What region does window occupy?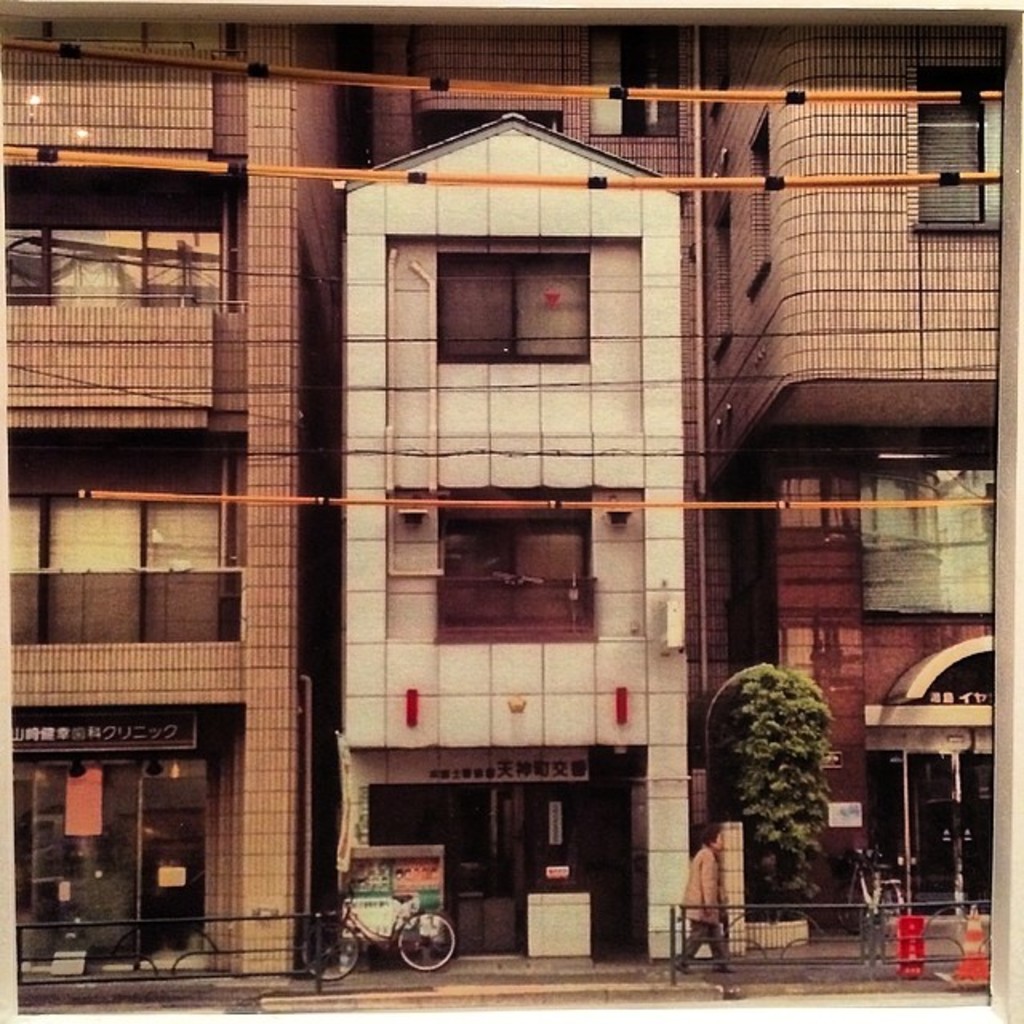
bbox=[6, 498, 221, 650].
